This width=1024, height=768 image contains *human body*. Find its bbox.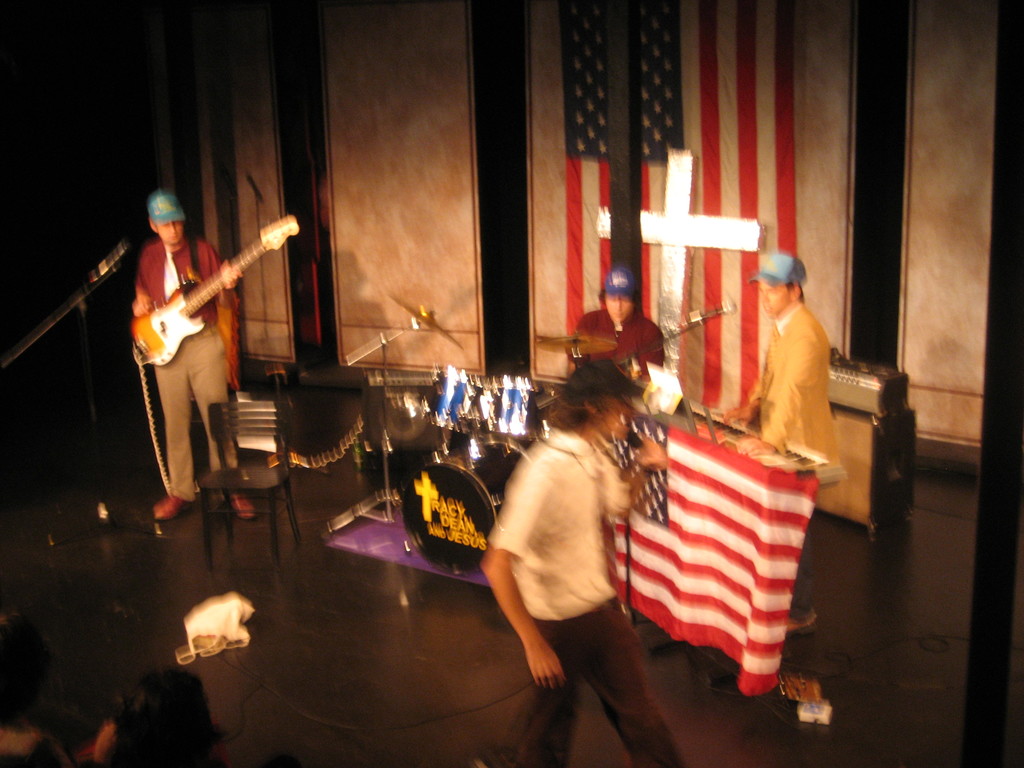
pyautogui.locateOnScreen(572, 268, 667, 387).
